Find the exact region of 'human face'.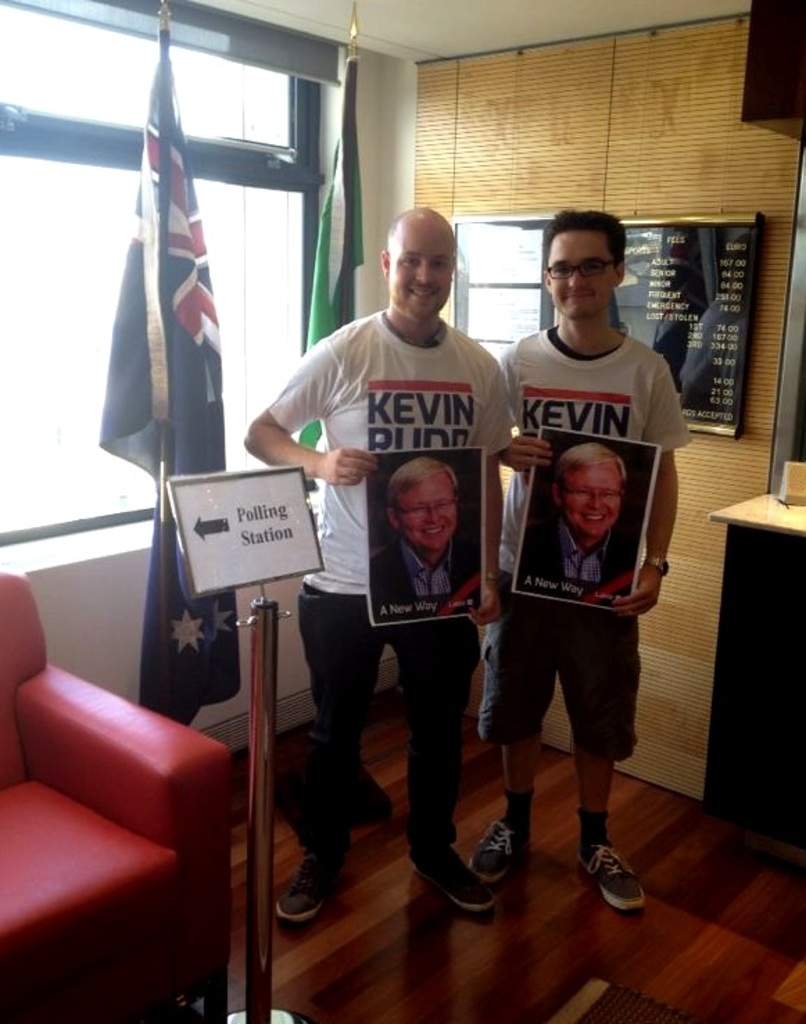
Exact region: region(542, 229, 616, 316).
